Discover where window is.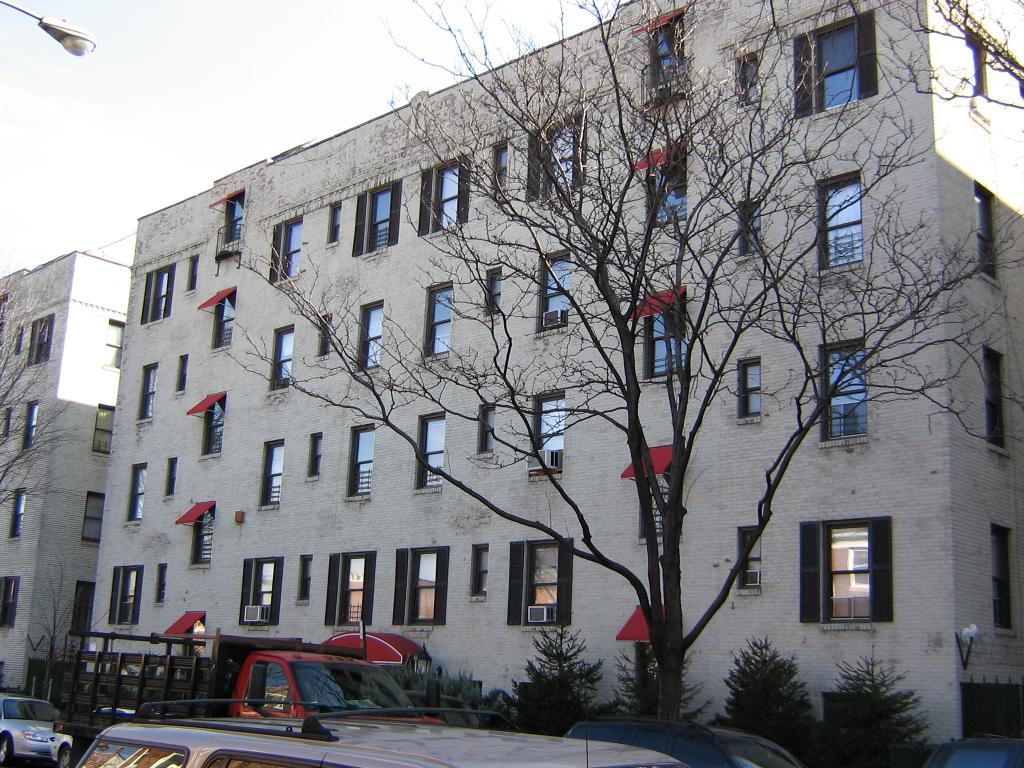
Discovered at bbox=(156, 561, 170, 605).
